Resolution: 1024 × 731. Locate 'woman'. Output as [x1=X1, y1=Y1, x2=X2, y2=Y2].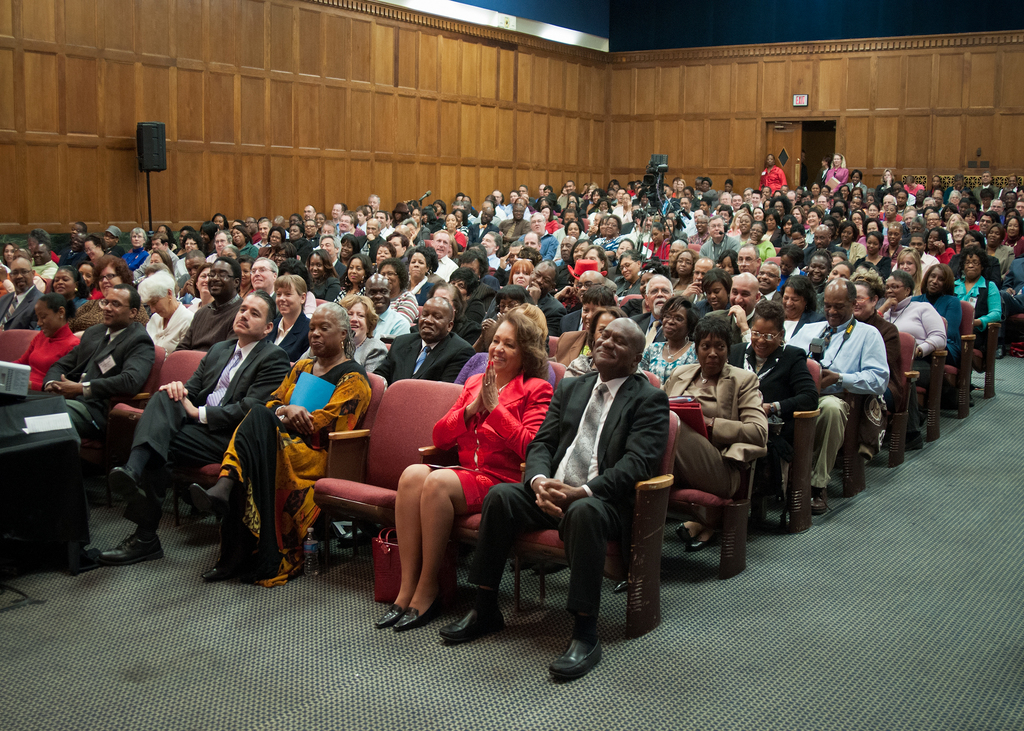
[x1=458, y1=301, x2=558, y2=386].
